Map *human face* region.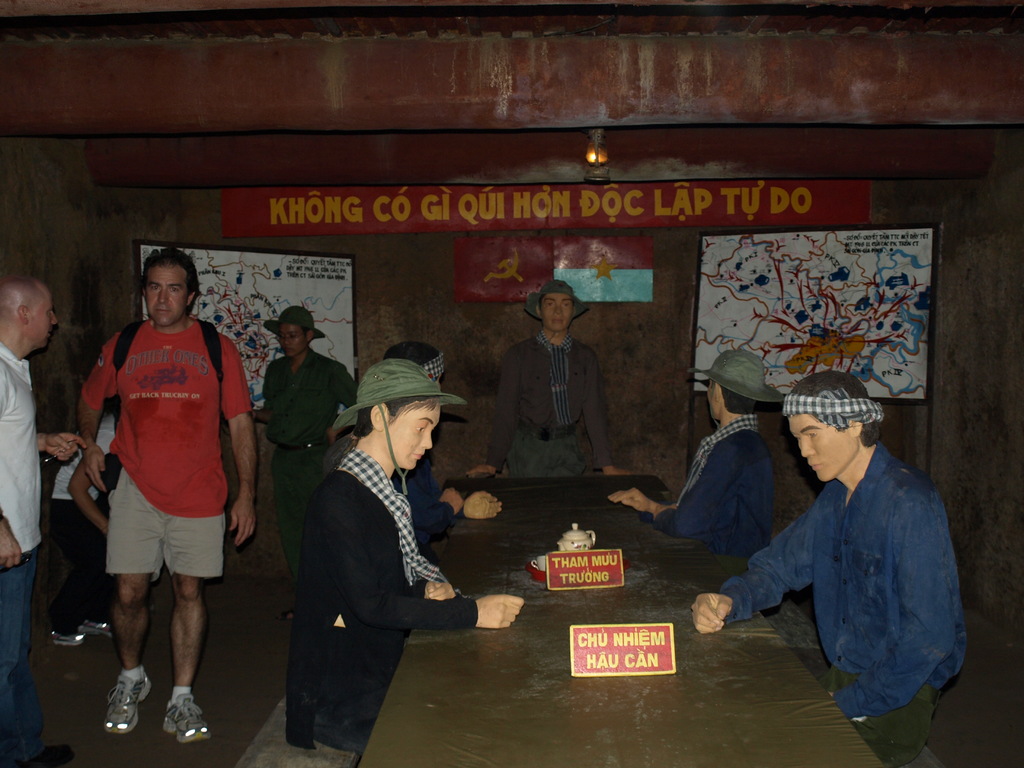
Mapped to {"x1": 29, "y1": 289, "x2": 61, "y2": 352}.
